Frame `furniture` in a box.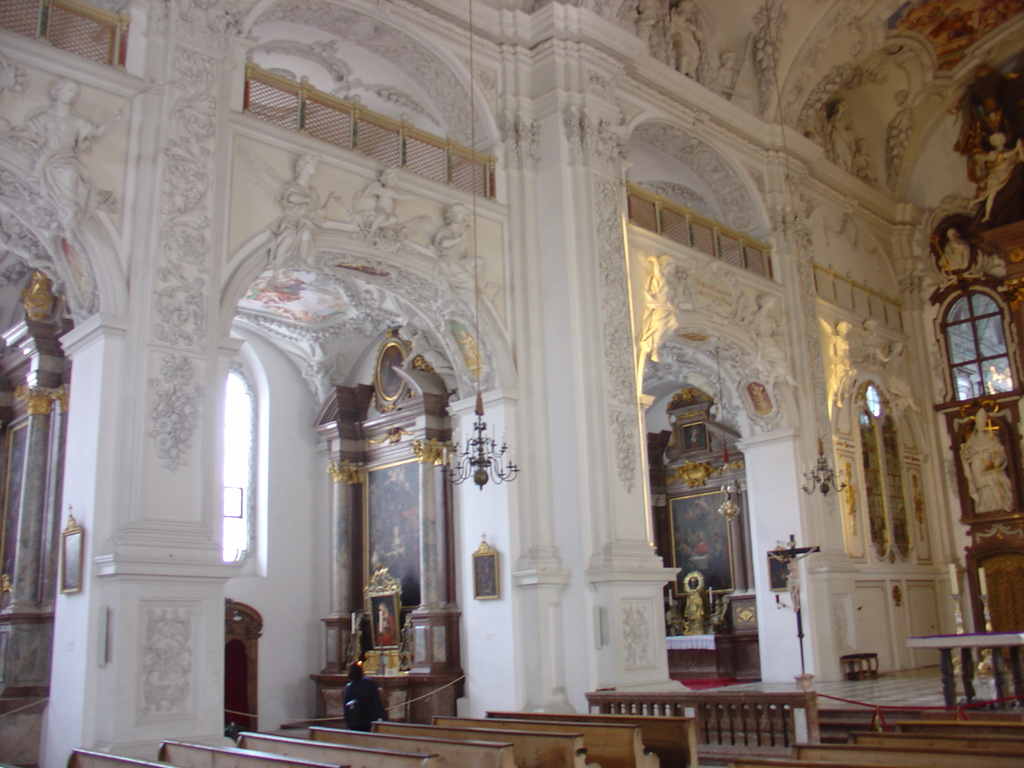
rect(899, 630, 1023, 708).
